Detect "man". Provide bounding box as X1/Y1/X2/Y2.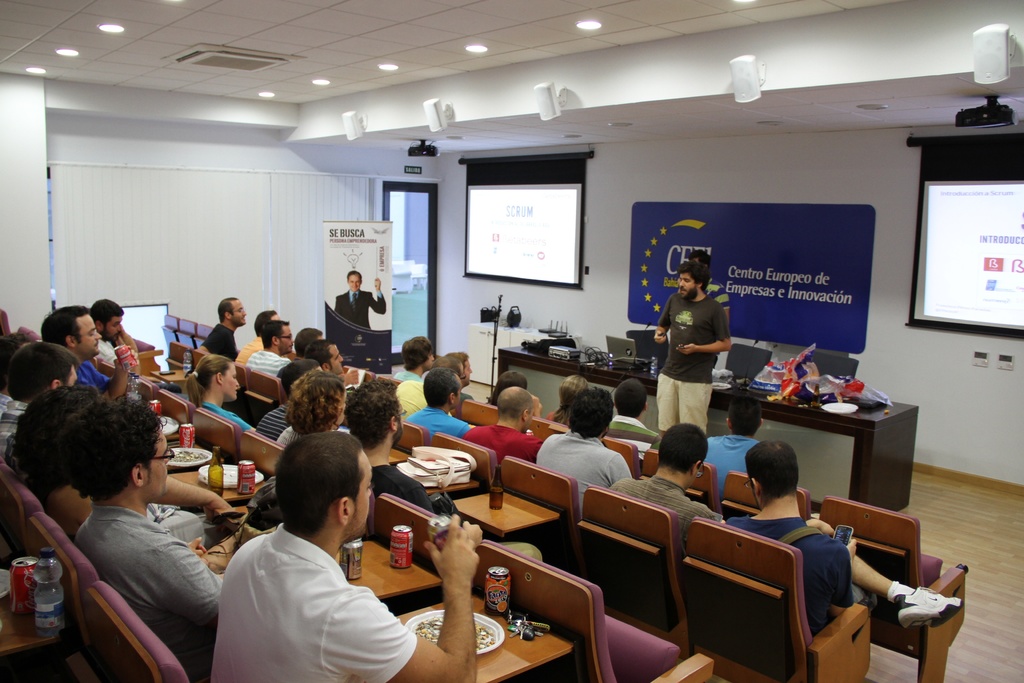
463/389/543/466.
